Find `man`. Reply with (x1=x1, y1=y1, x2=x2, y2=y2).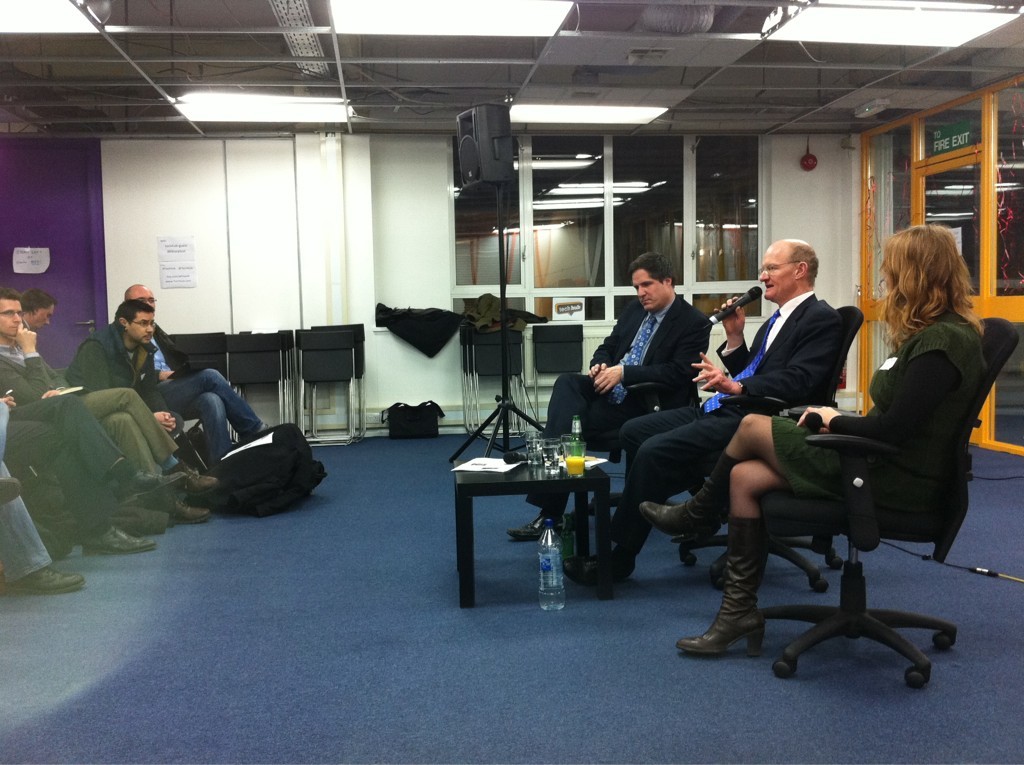
(x1=0, y1=391, x2=87, y2=597).
